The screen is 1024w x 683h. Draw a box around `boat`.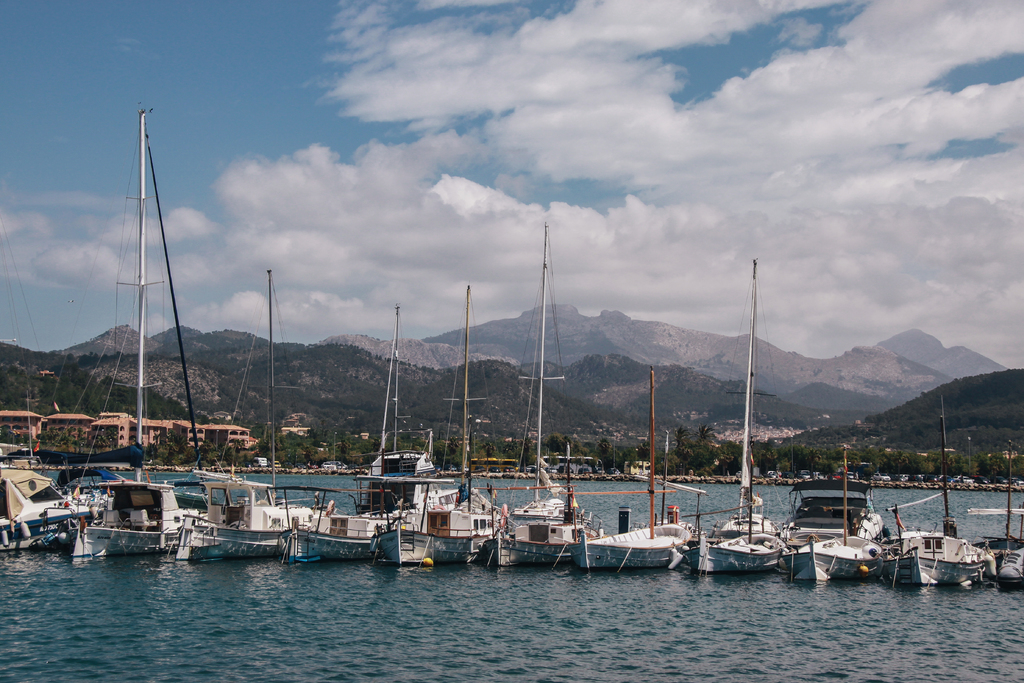
<box>787,504,1006,590</box>.
